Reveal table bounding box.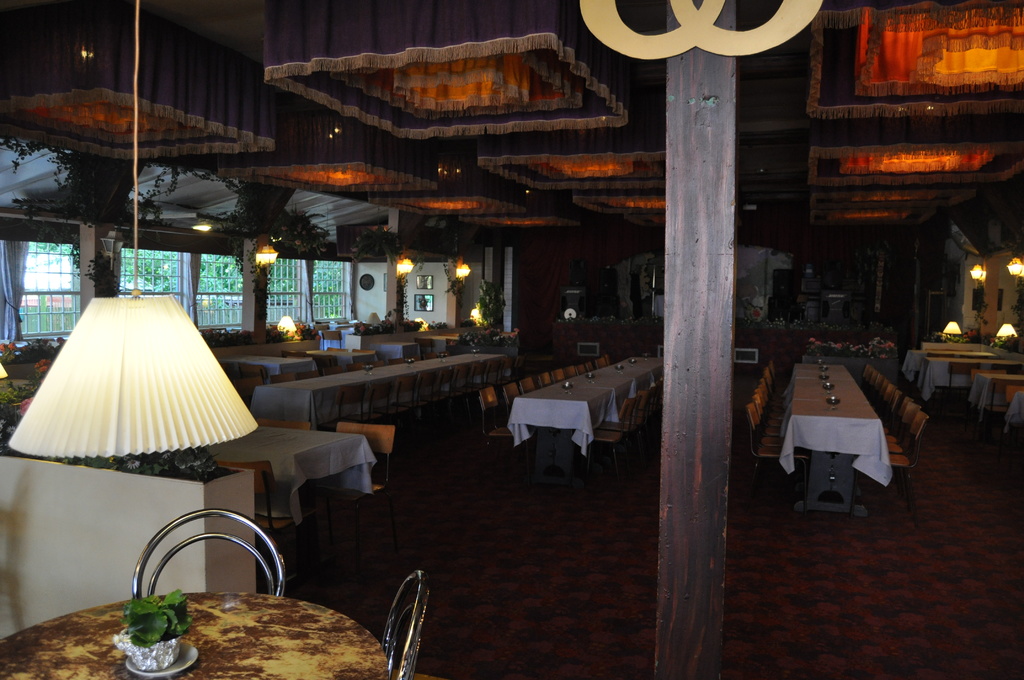
Revealed: box=[914, 360, 1021, 411].
